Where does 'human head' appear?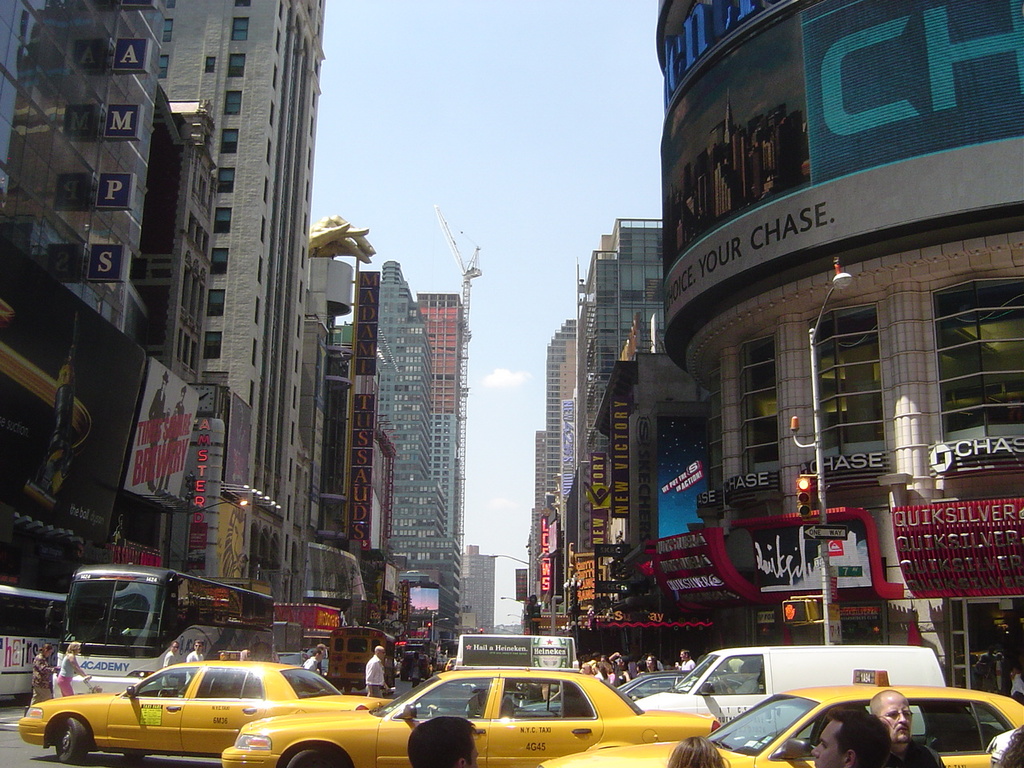
Appears at <region>662, 734, 728, 767</region>.
